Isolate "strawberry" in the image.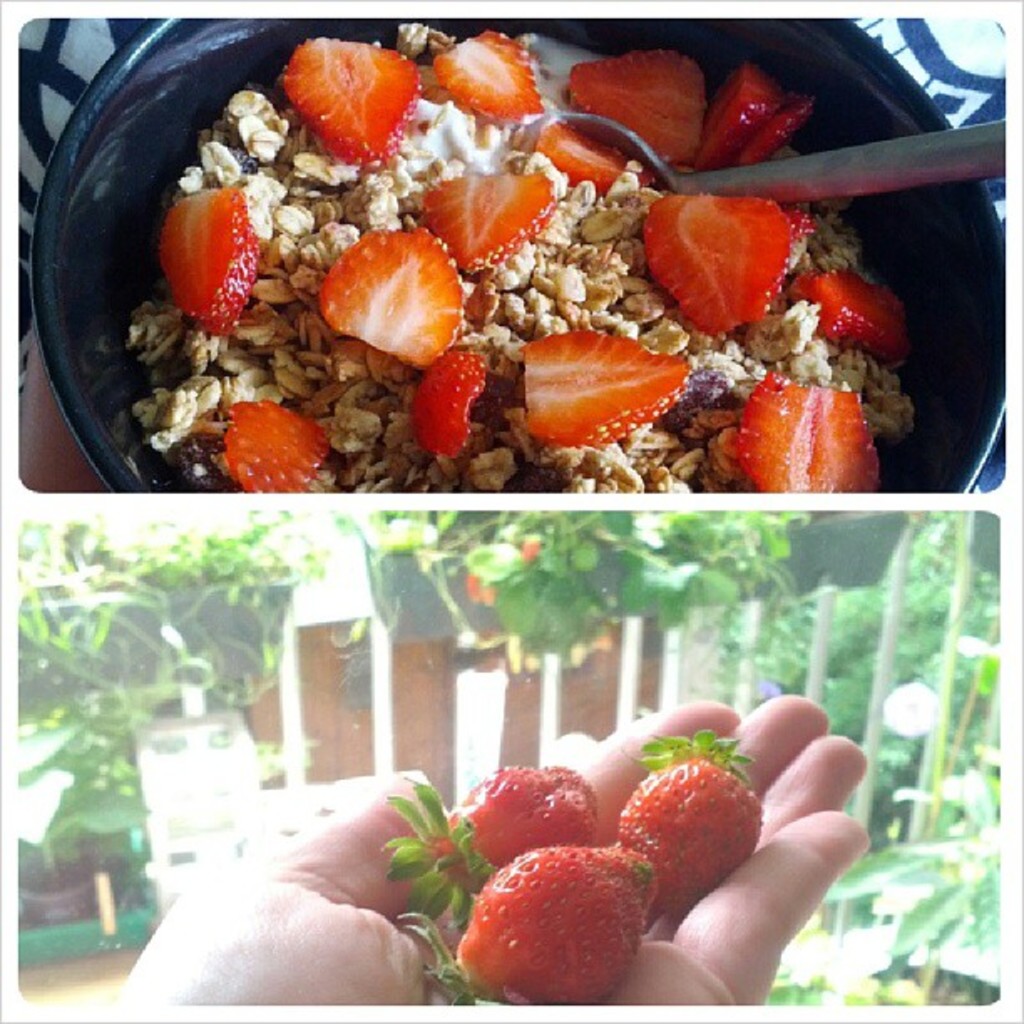
Isolated region: [733,370,880,500].
